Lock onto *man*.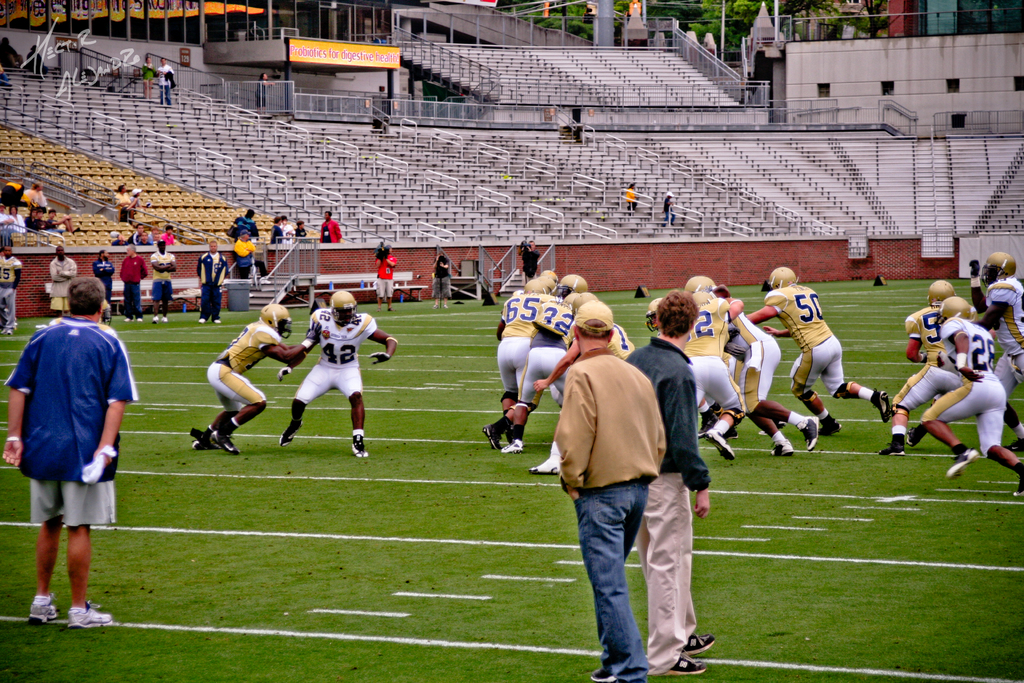
Locked: <bbox>717, 285, 821, 456</bbox>.
